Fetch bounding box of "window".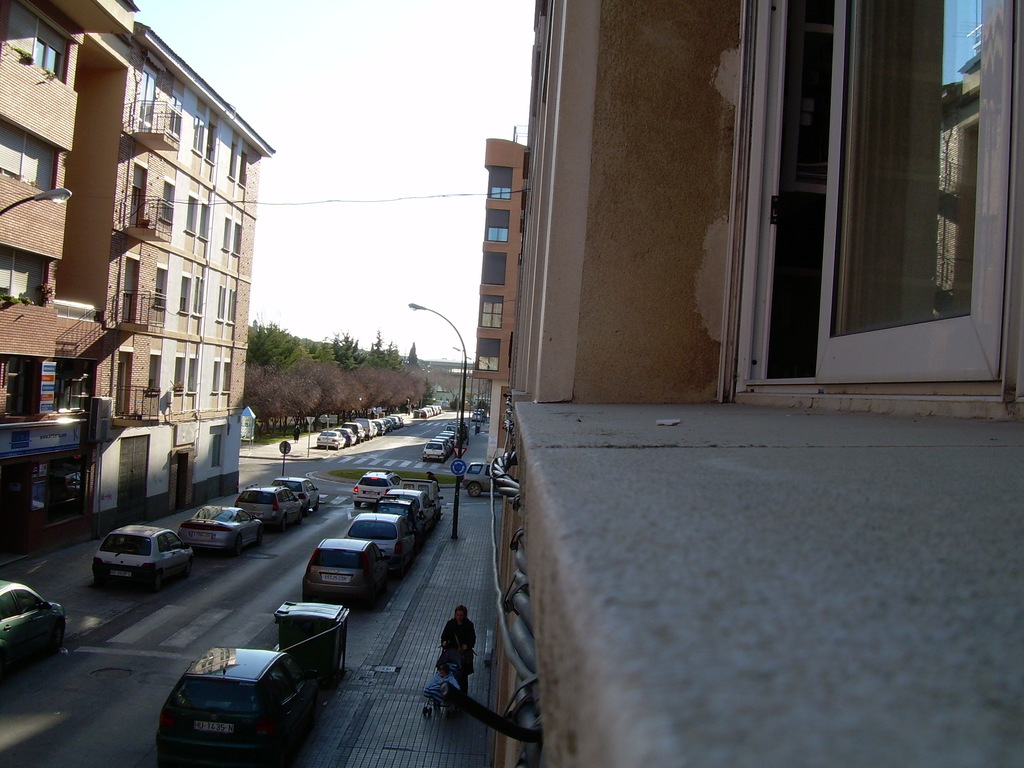
Bbox: l=194, t=114, r=205, b=155.
